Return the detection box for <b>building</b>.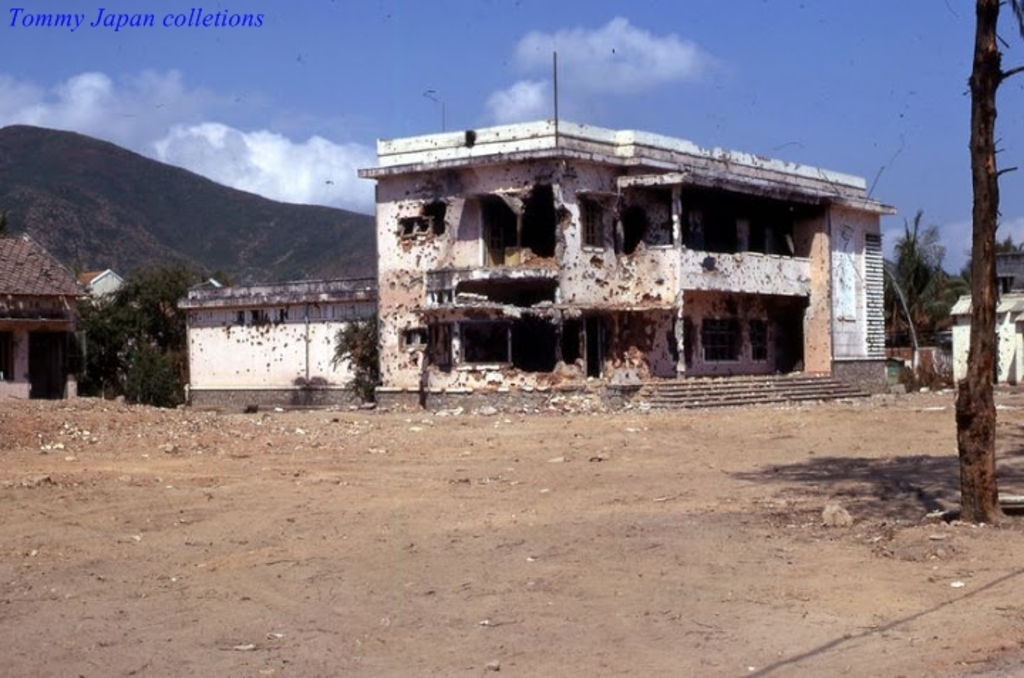
bbox=(3, 232, 128, 407).
